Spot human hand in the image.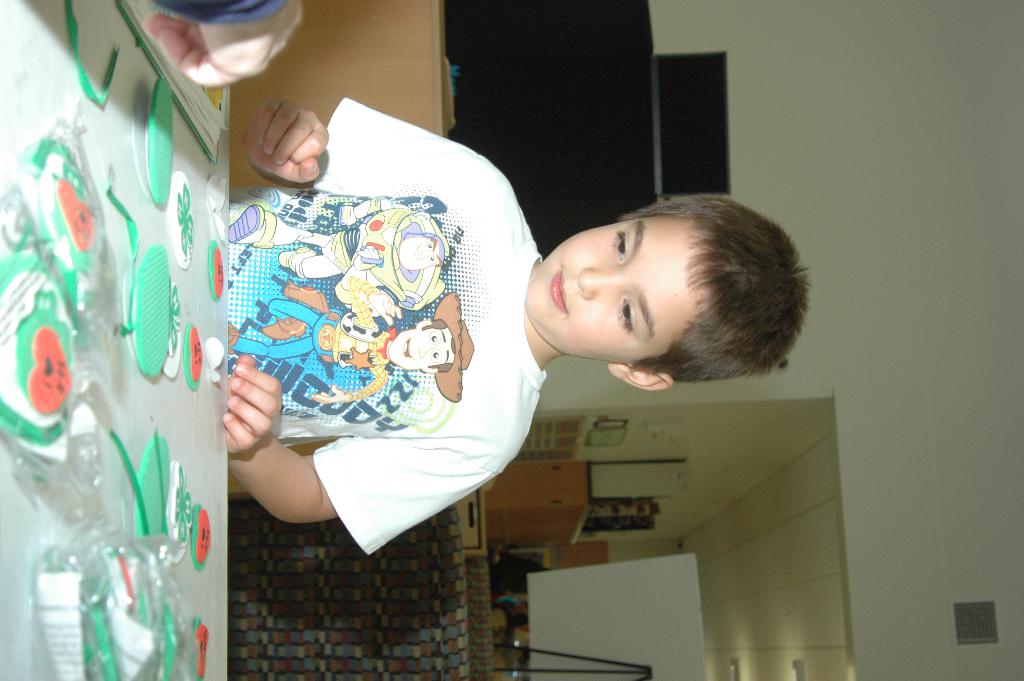
human hand found at x1=141 y1=0 x2=301 y2=87.
